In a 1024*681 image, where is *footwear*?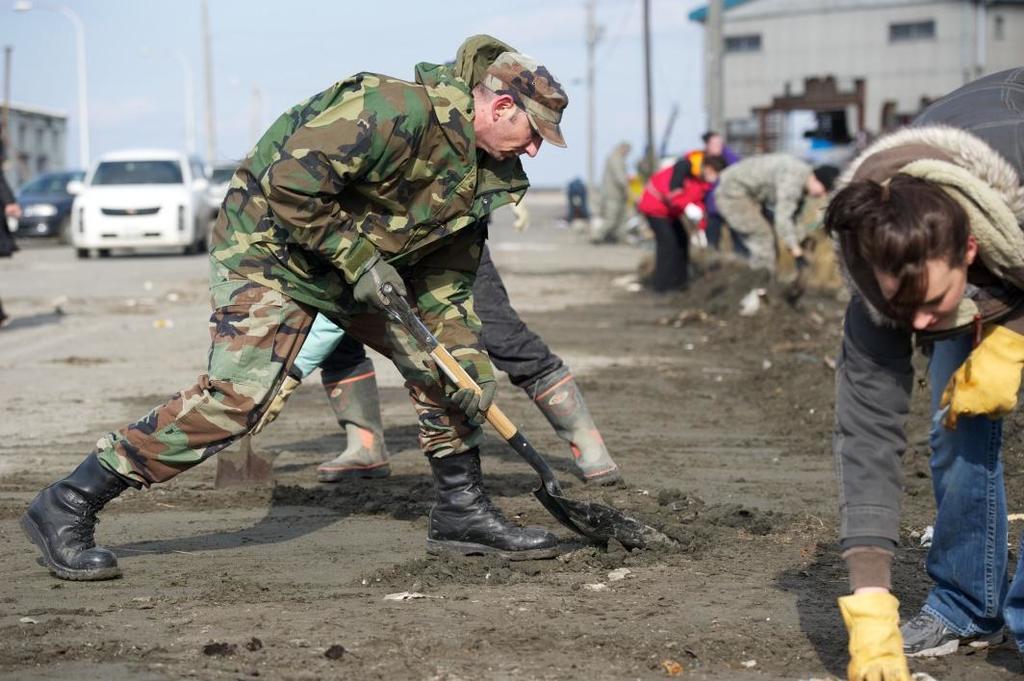
421,451,569,560.
